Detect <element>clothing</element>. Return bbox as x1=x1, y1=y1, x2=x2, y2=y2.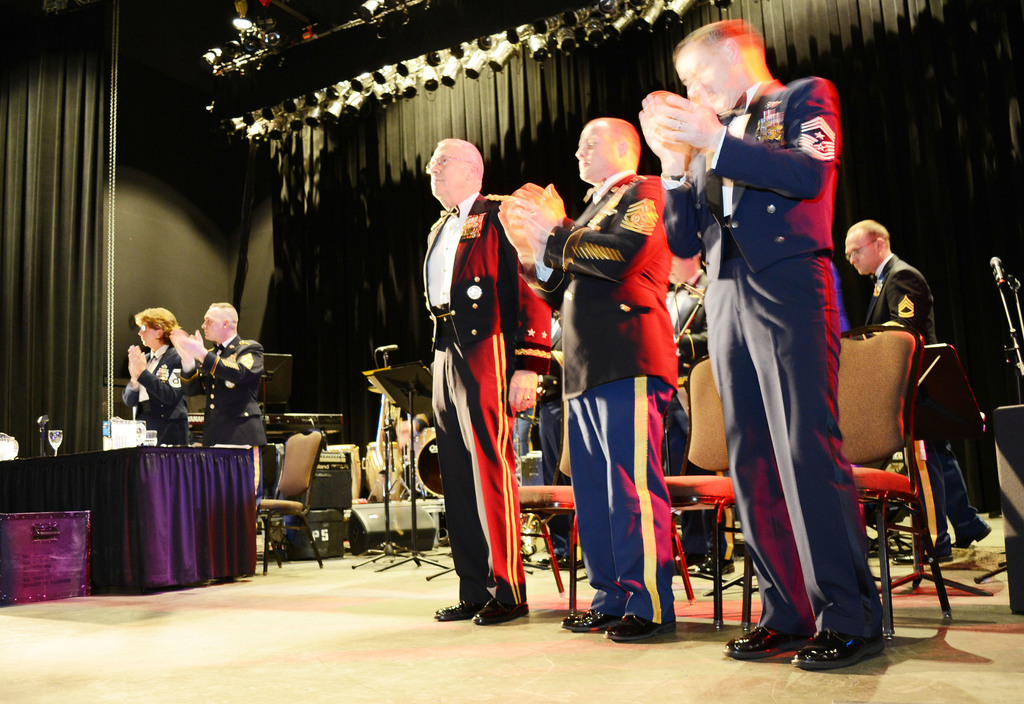
x1=122, y1=343, x2=189, y2=445.
